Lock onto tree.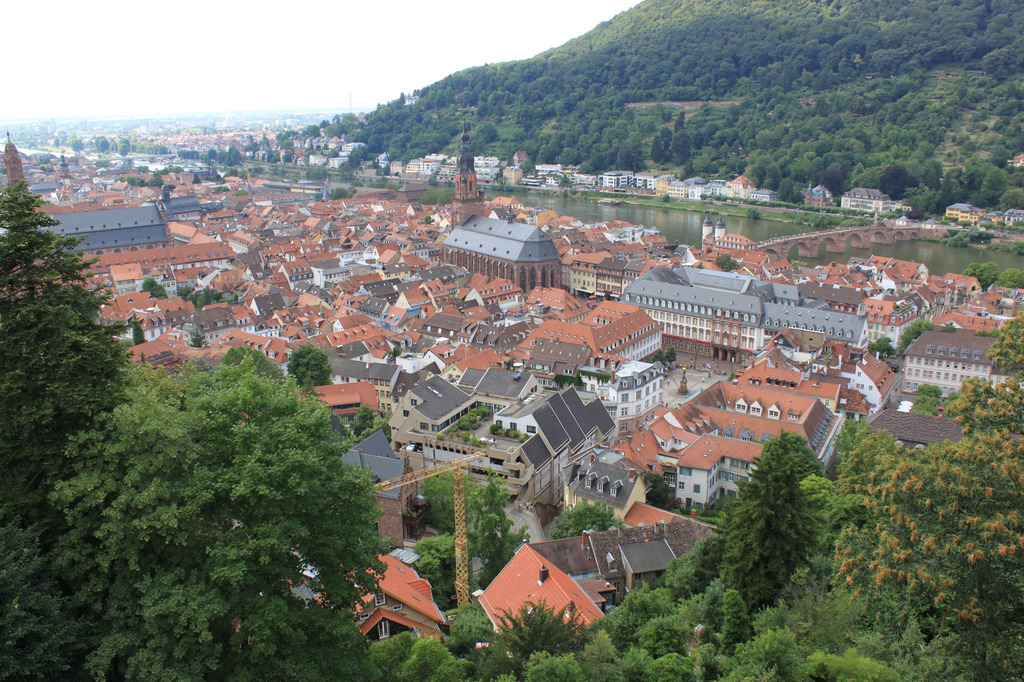
Locked: locate(864, 333, 890, 362).
